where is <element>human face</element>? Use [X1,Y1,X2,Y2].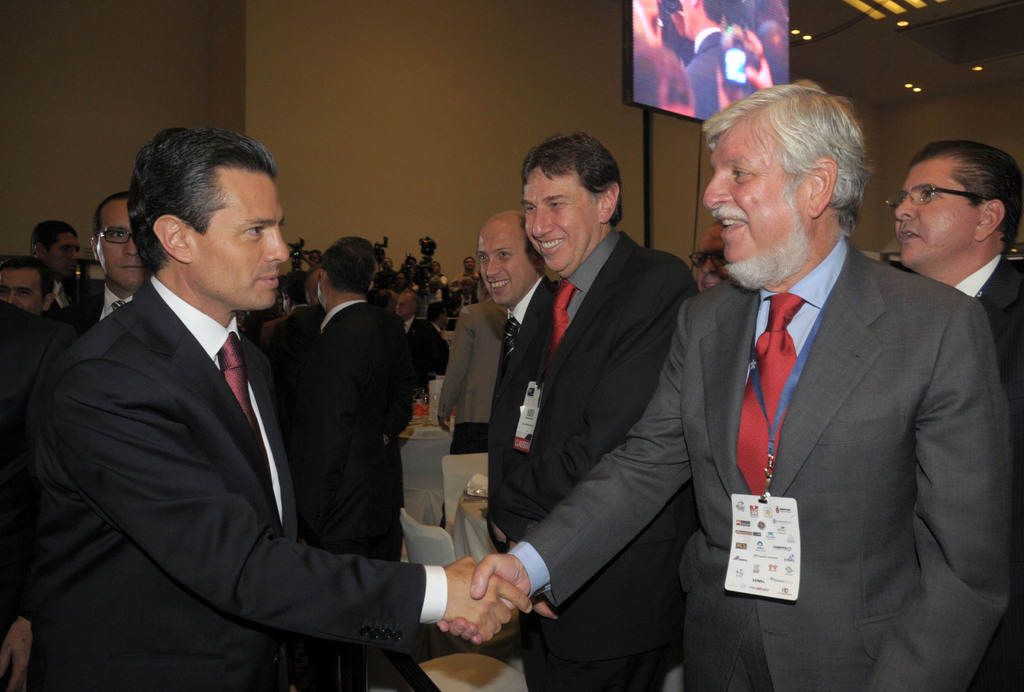
[892,158,979,266].
